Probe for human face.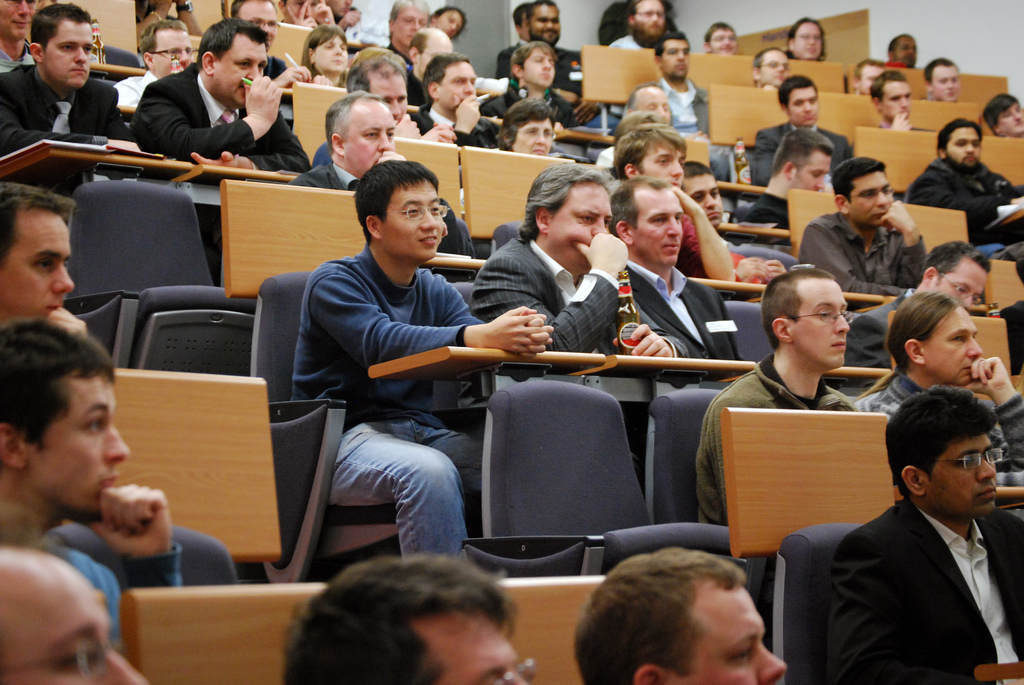
Probe result: bbox=(881, 81, 913, 120).
